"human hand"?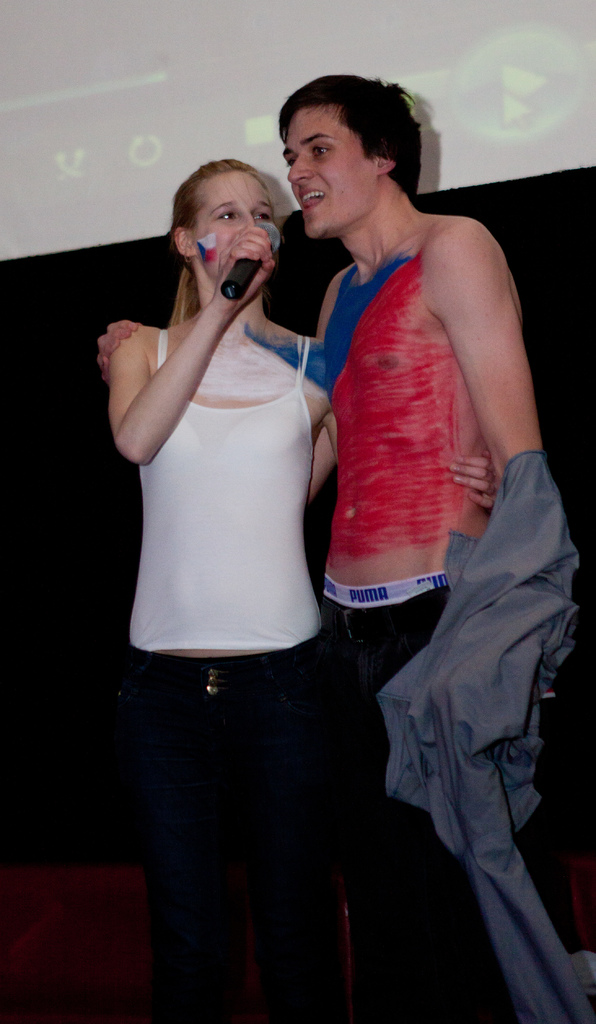
<bbox>209, 223, 280, 316</bbox>
